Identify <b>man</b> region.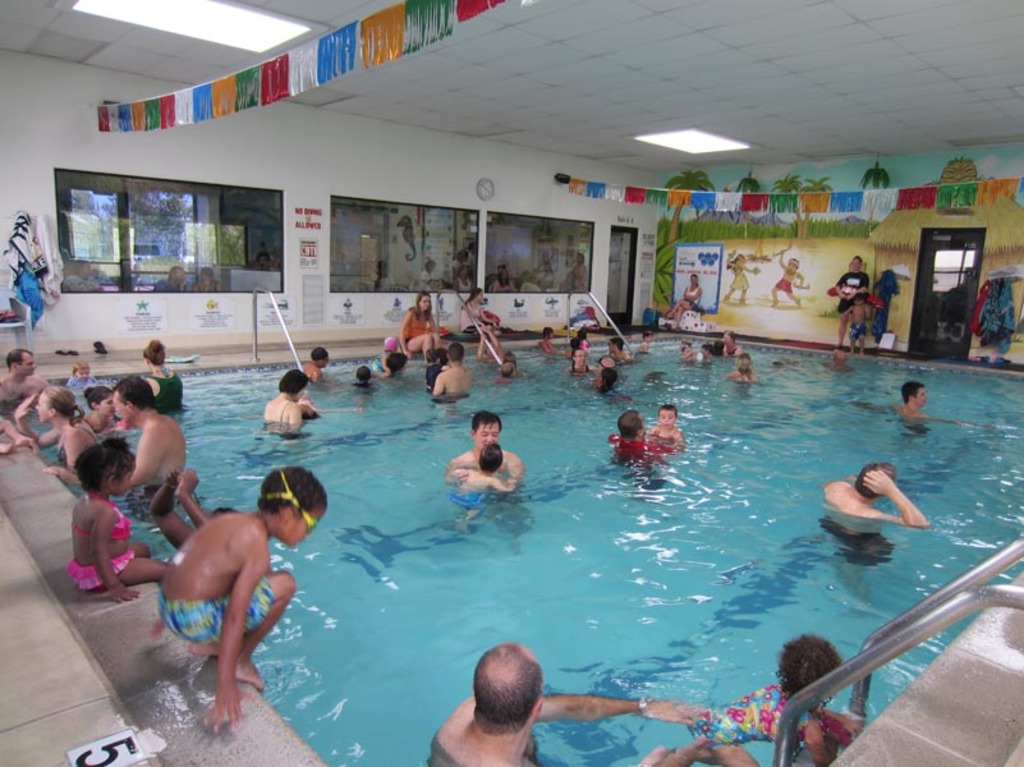
Region: rect(432, 343, 479, 400).
